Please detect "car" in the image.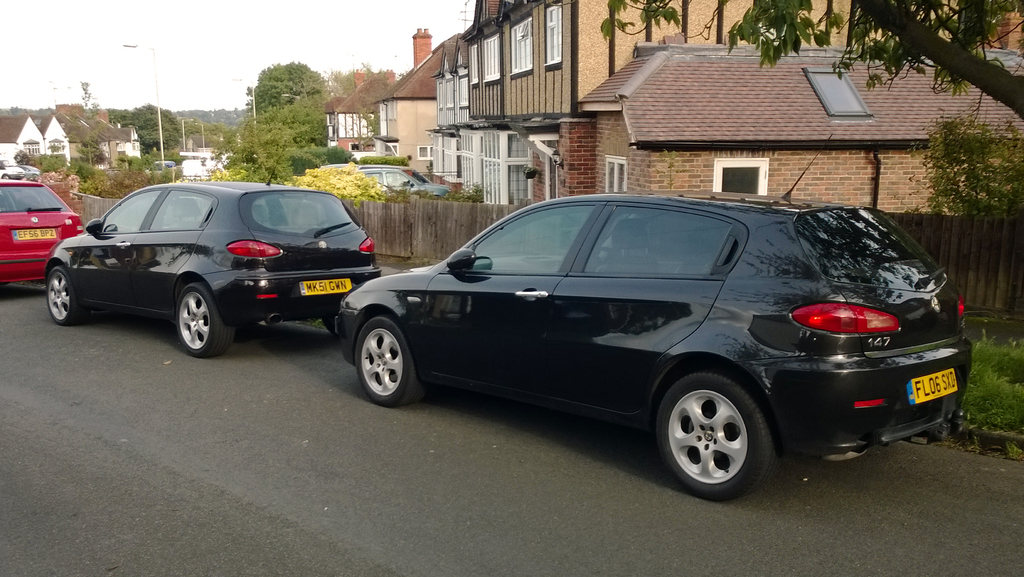
locate(359, 165, 431, 183).
